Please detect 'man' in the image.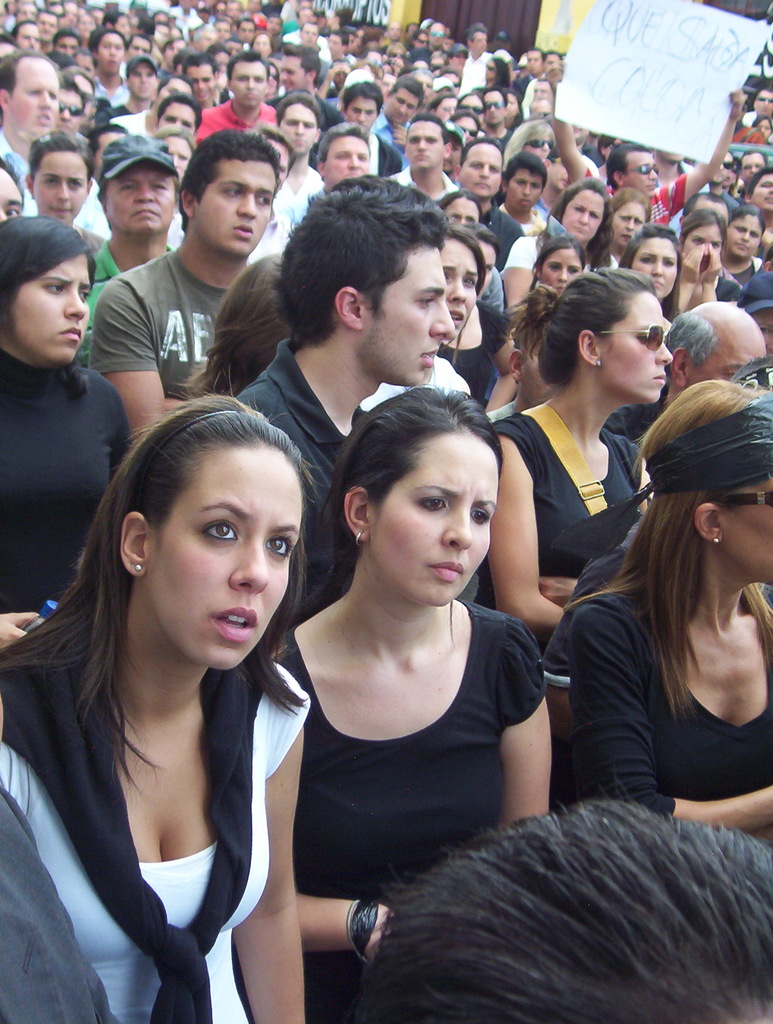
x1=456 y1=21 x2=493 y2=100.
